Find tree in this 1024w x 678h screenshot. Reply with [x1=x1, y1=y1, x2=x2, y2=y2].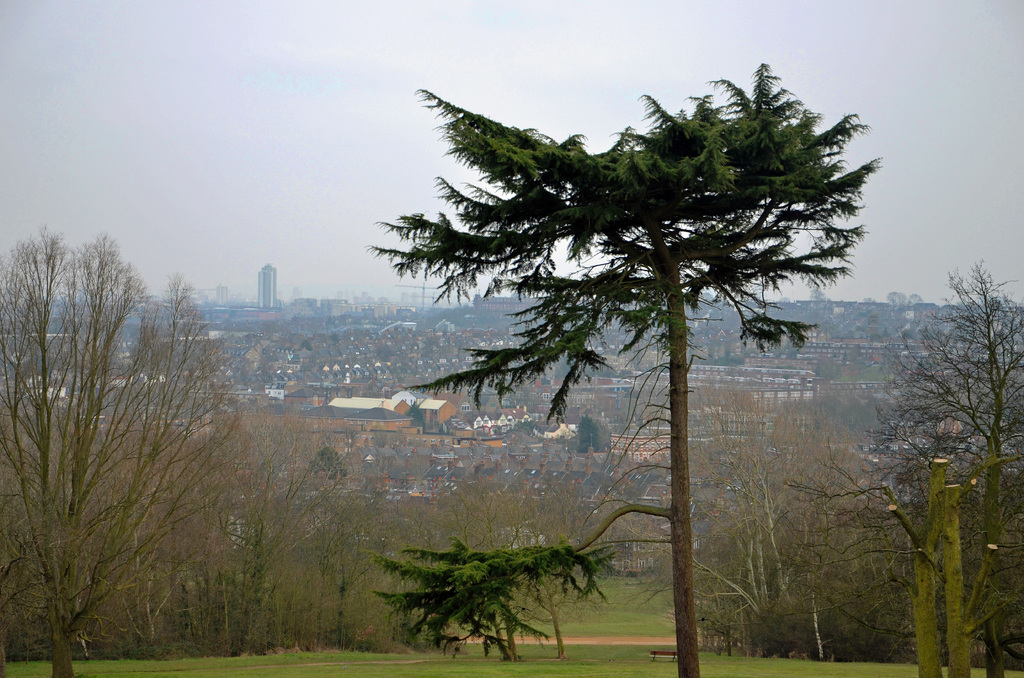
[x1=0, y1=234, x2=244, y2=677].
